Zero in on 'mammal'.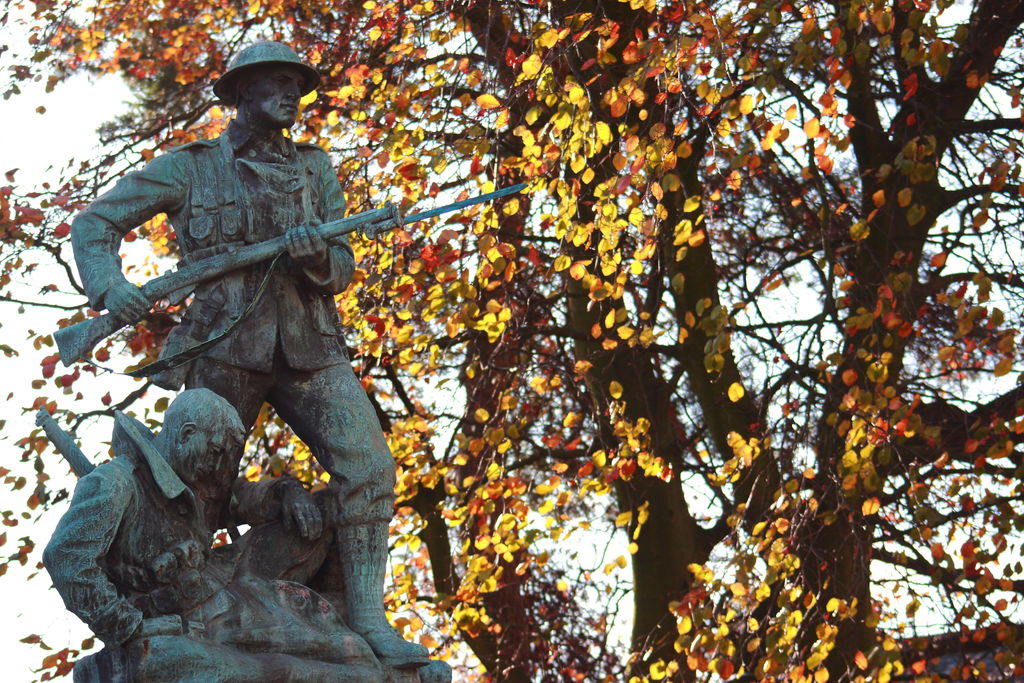
Zeroed in: 70 35 430 666.
